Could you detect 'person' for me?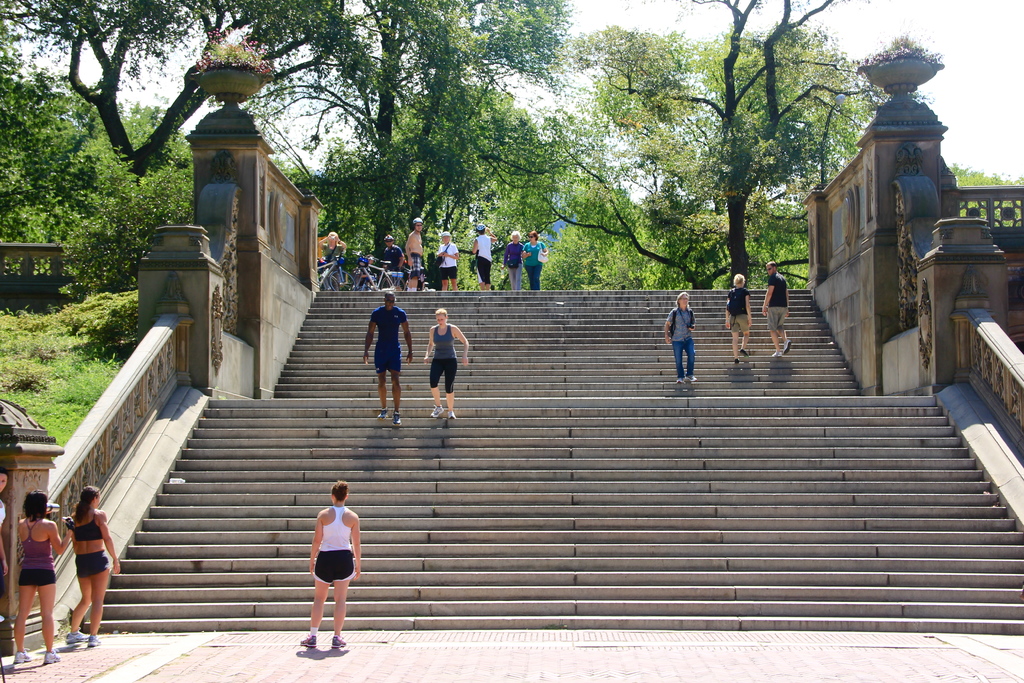
Detection result: detection(356, 297, 412, 420).
